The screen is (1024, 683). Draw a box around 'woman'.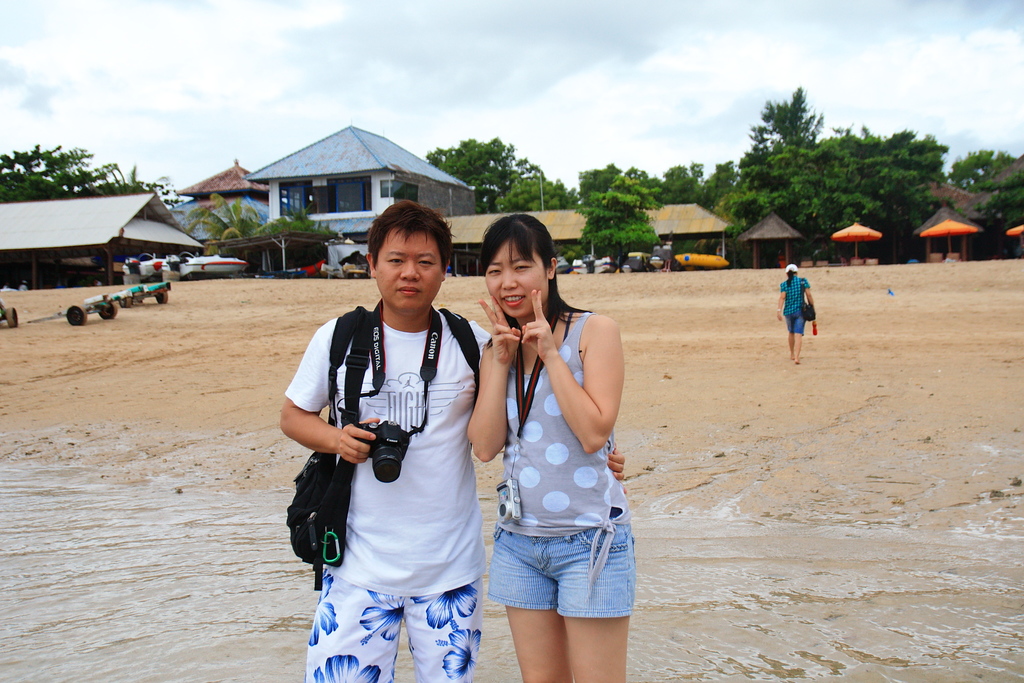
(x1=777, y1=262, x2=817, y2=361).
